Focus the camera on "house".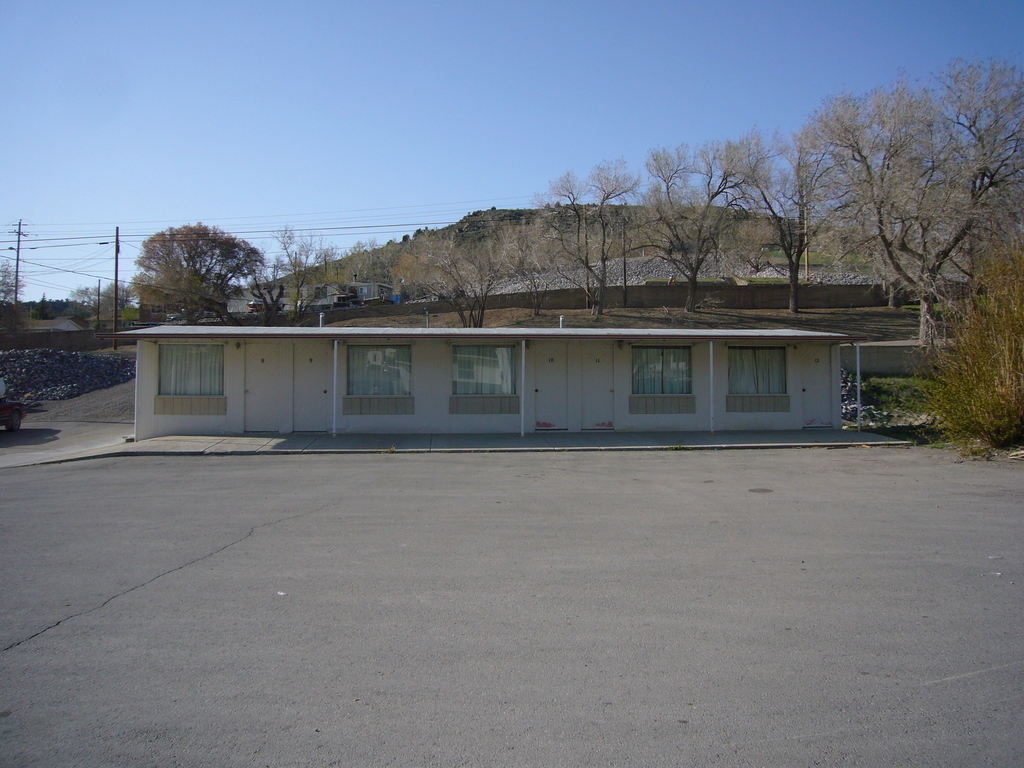
Focus region: 234 301 814 442.
